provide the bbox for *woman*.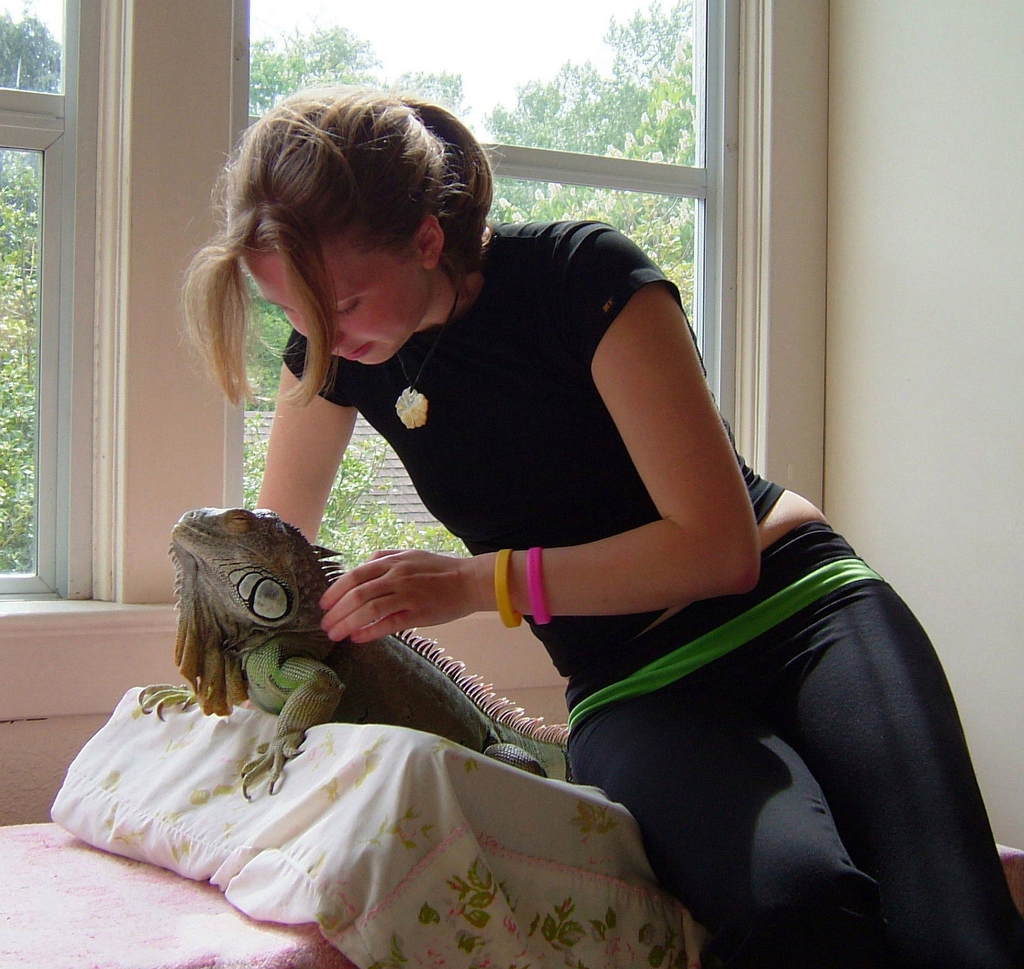
bbox=(176, 84, 1023, 968).
